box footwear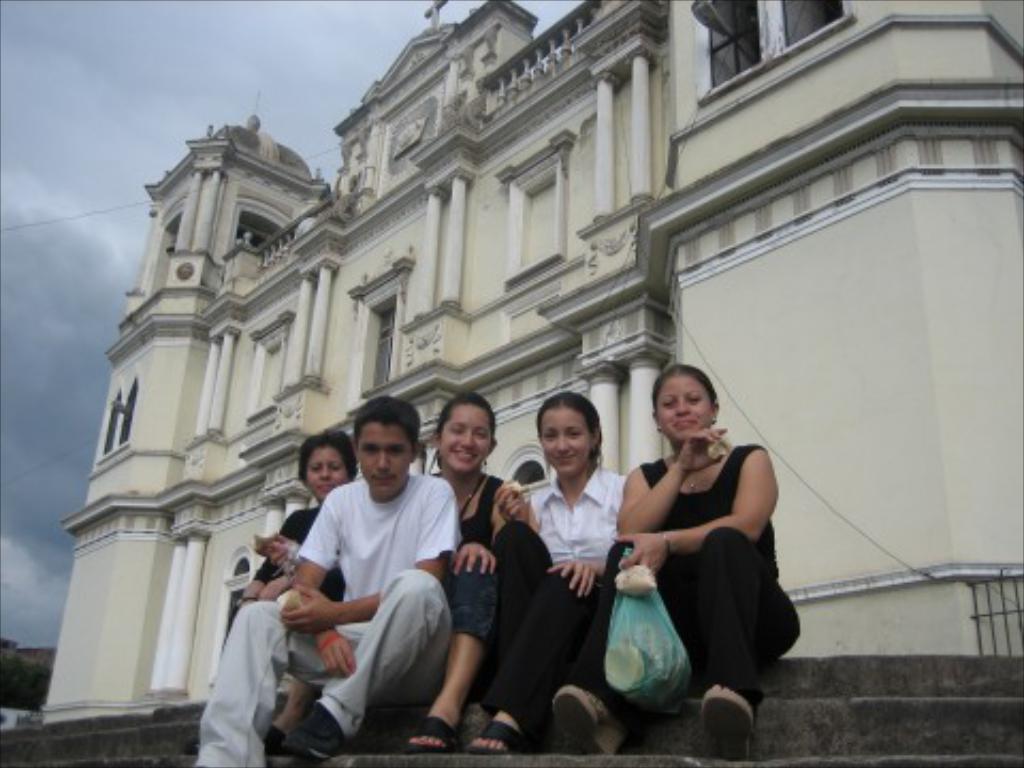
Rect(702, 685, 753, 762)
